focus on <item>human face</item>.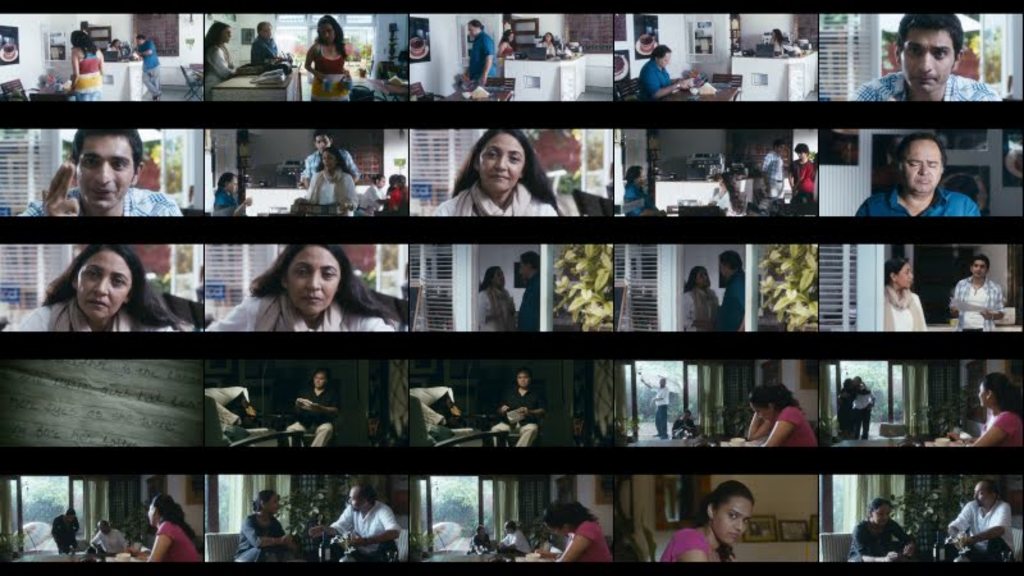
Focused at locate(497, 268, 504, 284).
